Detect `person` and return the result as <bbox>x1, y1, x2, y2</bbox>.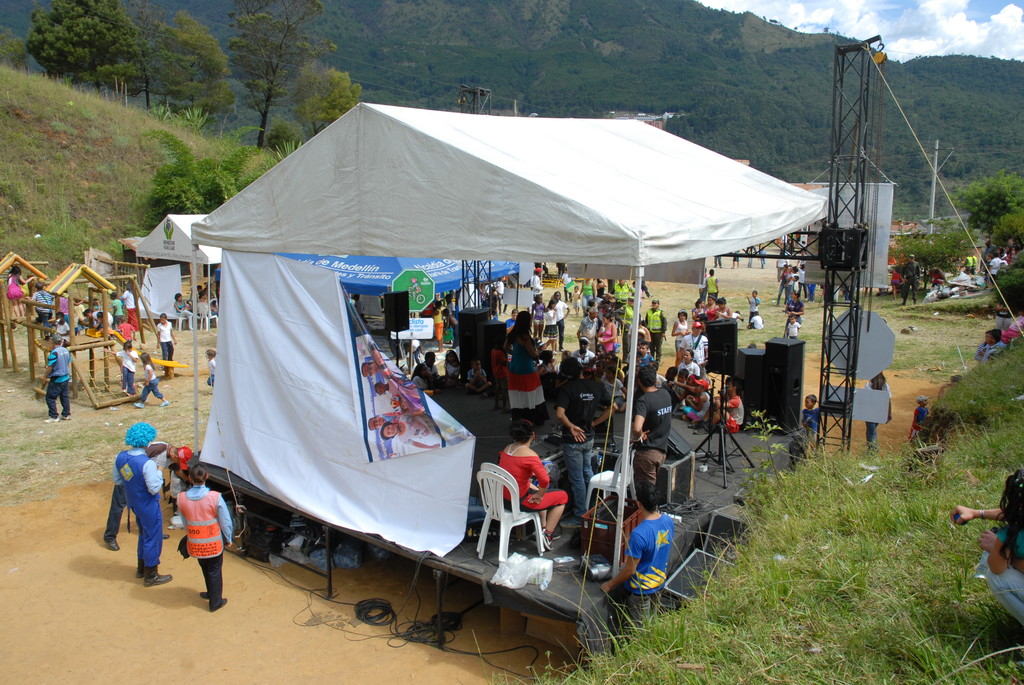
<bbox>93, 409, 168, 591</bbox>.
